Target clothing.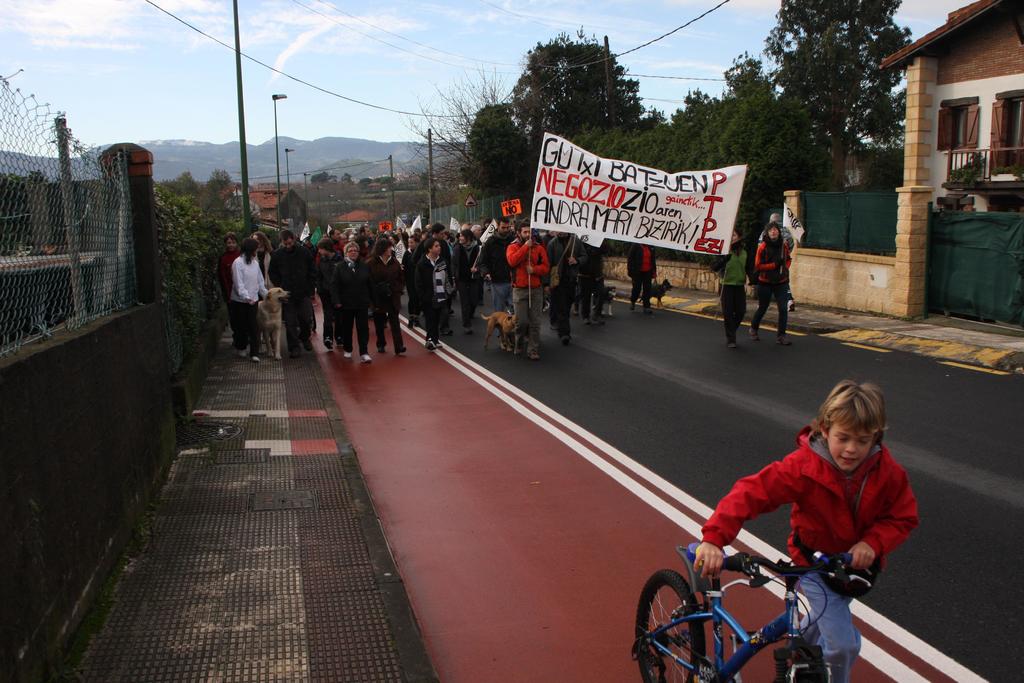
Target region: (left=449, top=243, right=484, bottom=321).
